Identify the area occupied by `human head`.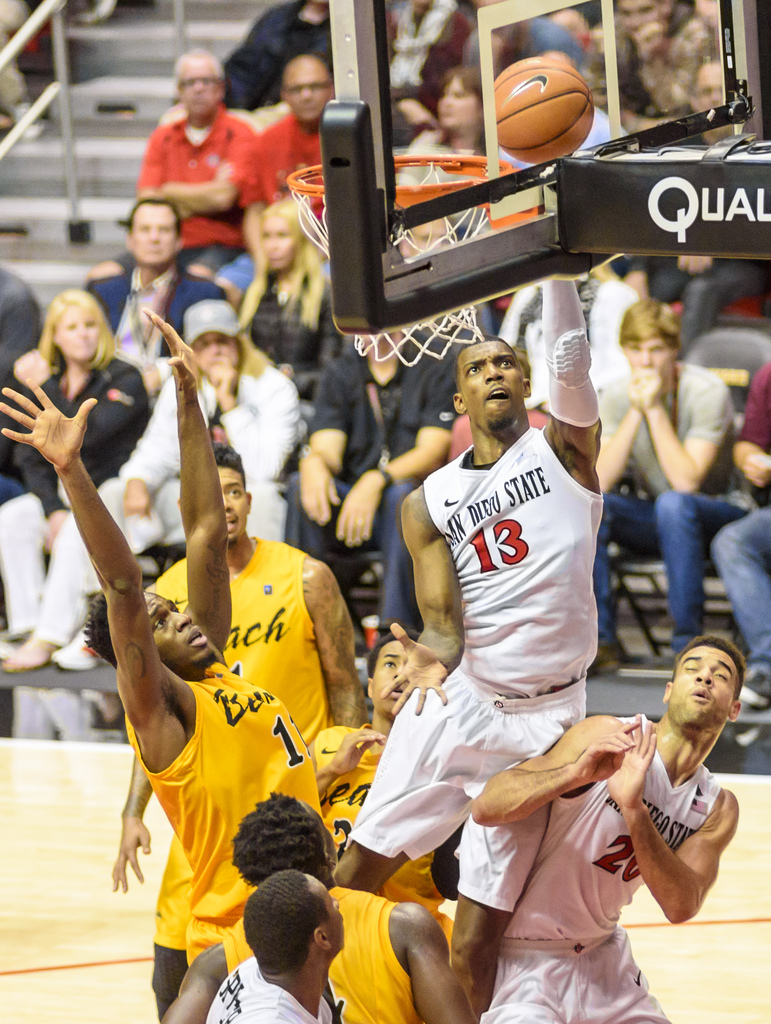
Area: 124:197:189:271.
